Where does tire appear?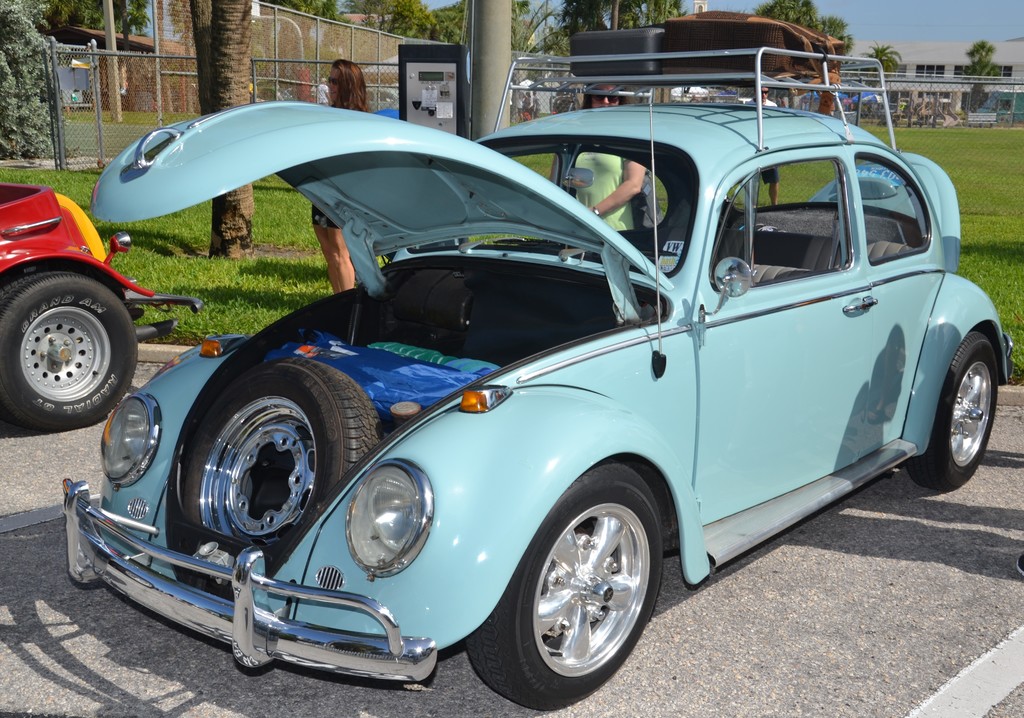
Appears at <region>511, 110, 524, 124</region>.
